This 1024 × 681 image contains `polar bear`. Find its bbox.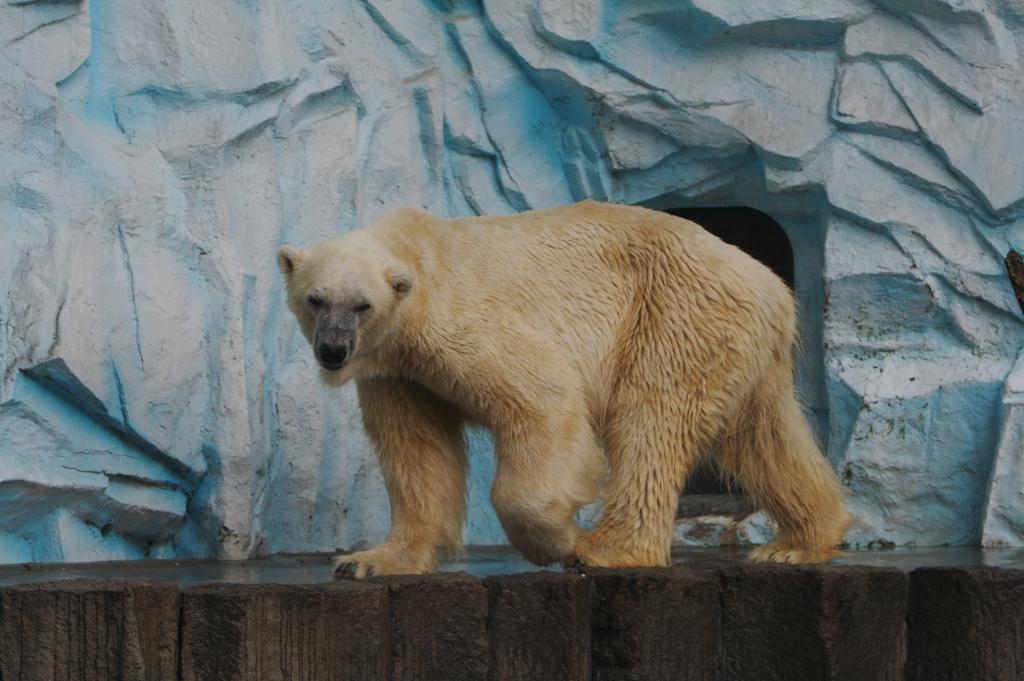
[x1=262, y1=194, x2=844, y2=587].
